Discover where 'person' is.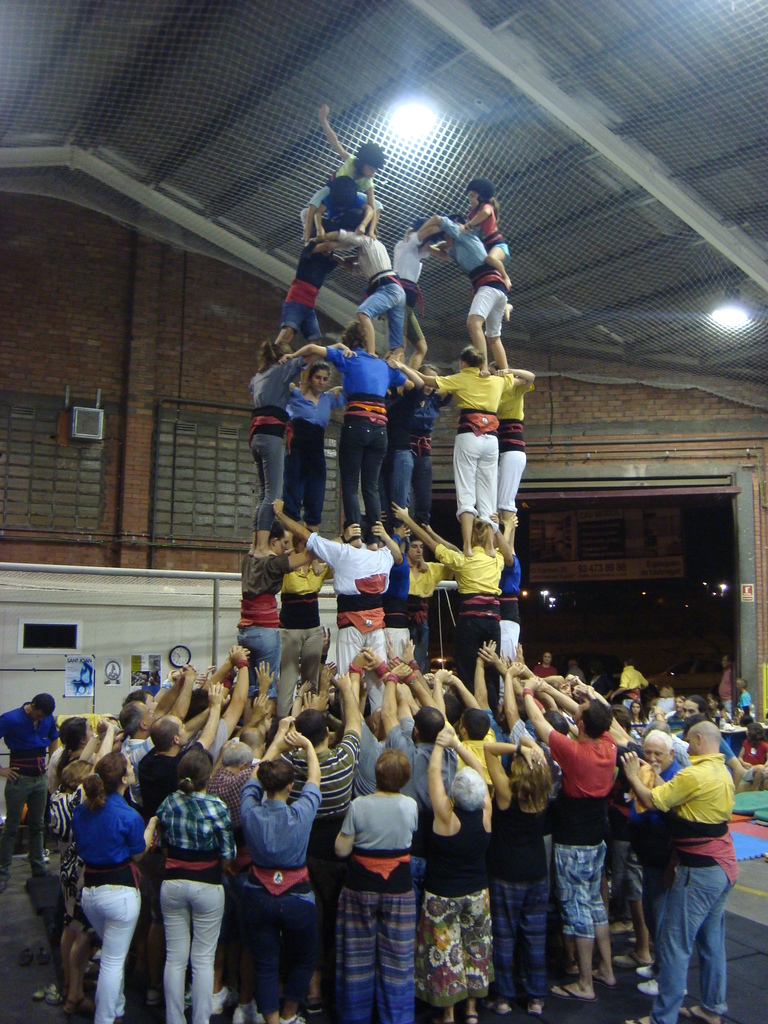
Discovered at bbox=(527, 664, 629, 1005).
